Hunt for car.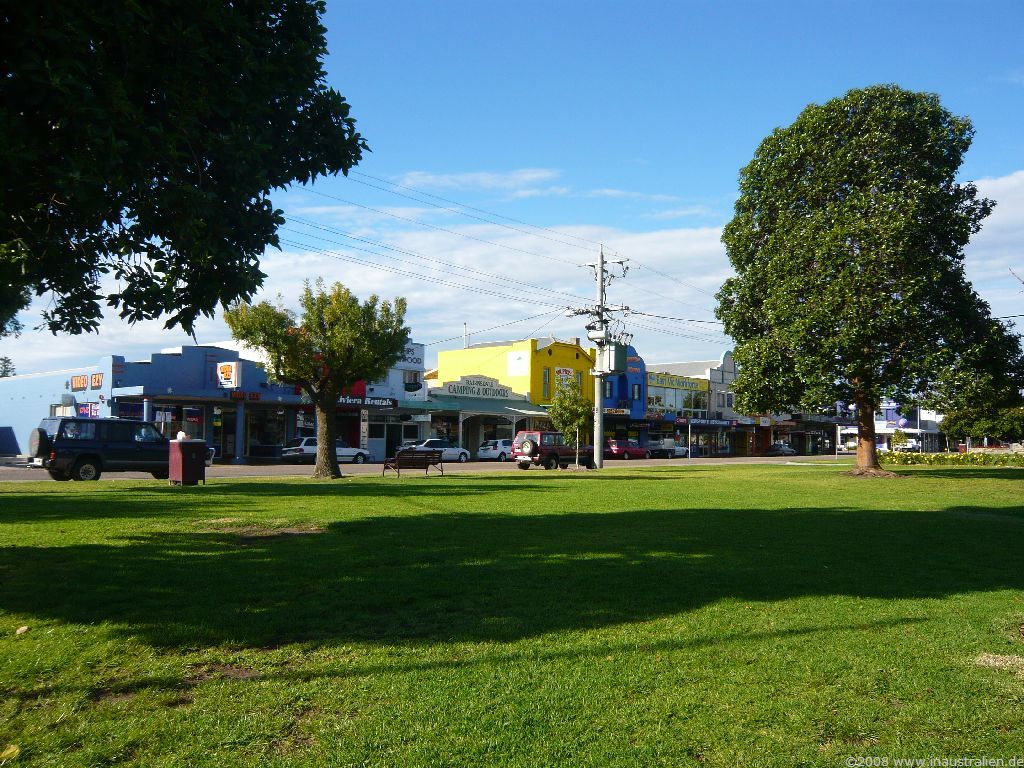
Hunted down at <region>478, 439, 513, 461</region>.
